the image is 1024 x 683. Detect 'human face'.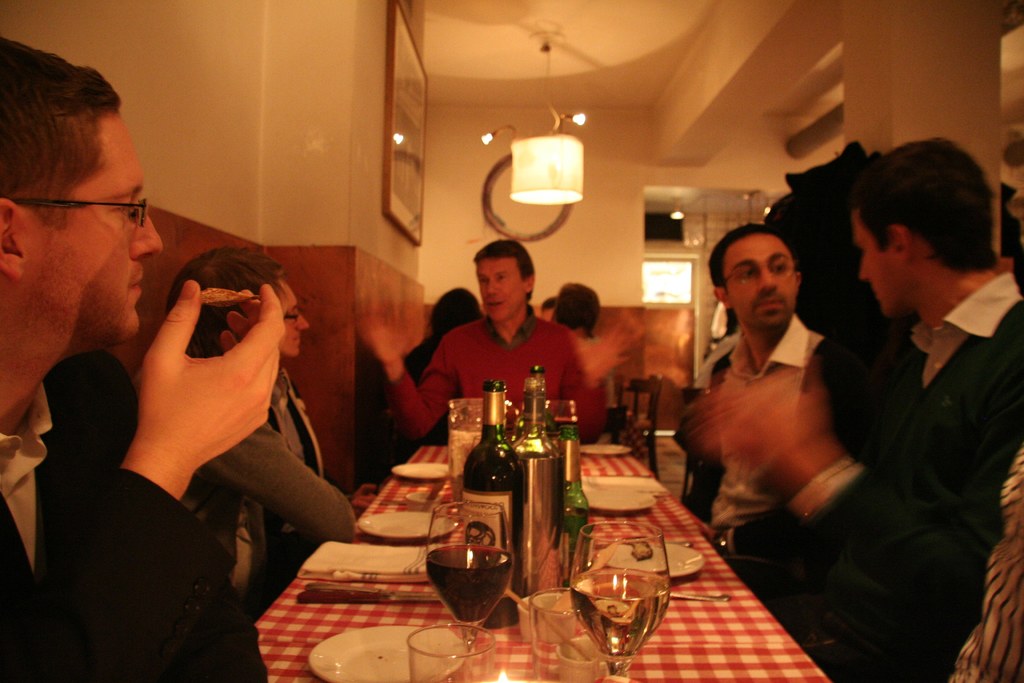
Detection: detection(723, 231, 797, 327).
